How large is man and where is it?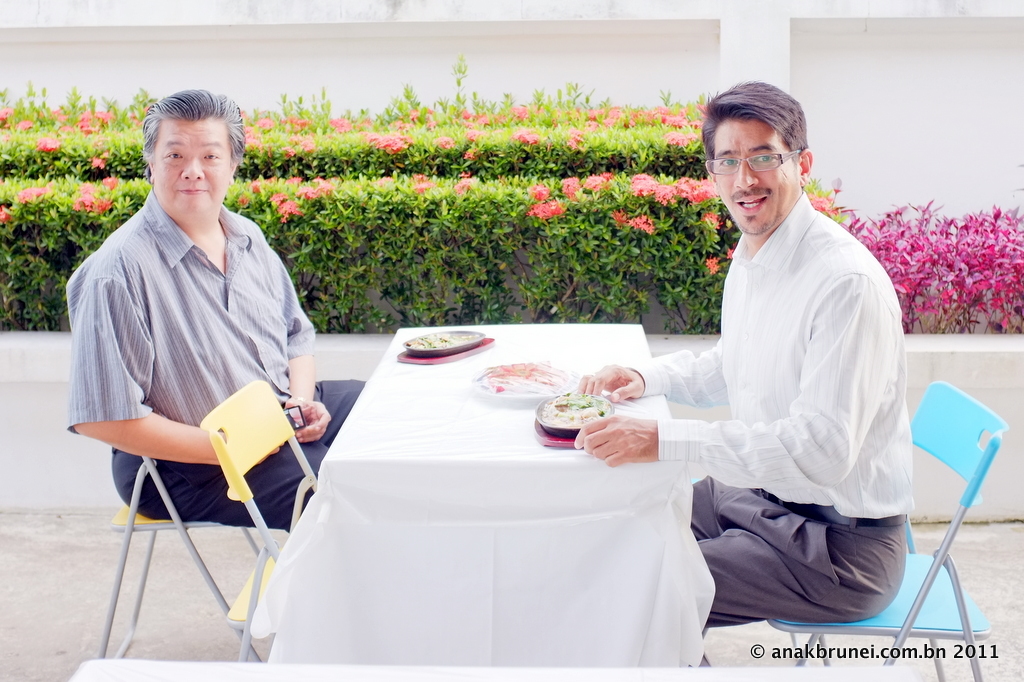
Bounding box: bbox=(63, 86, 369, 538).
